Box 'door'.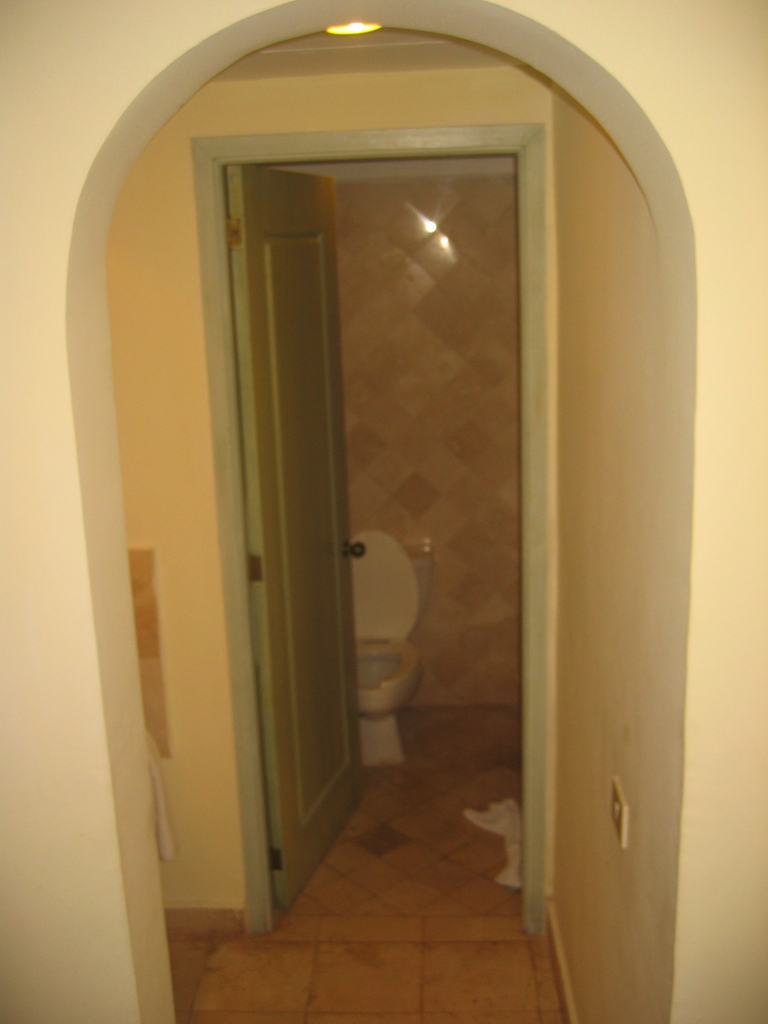
[222, 173, 370, 920].
